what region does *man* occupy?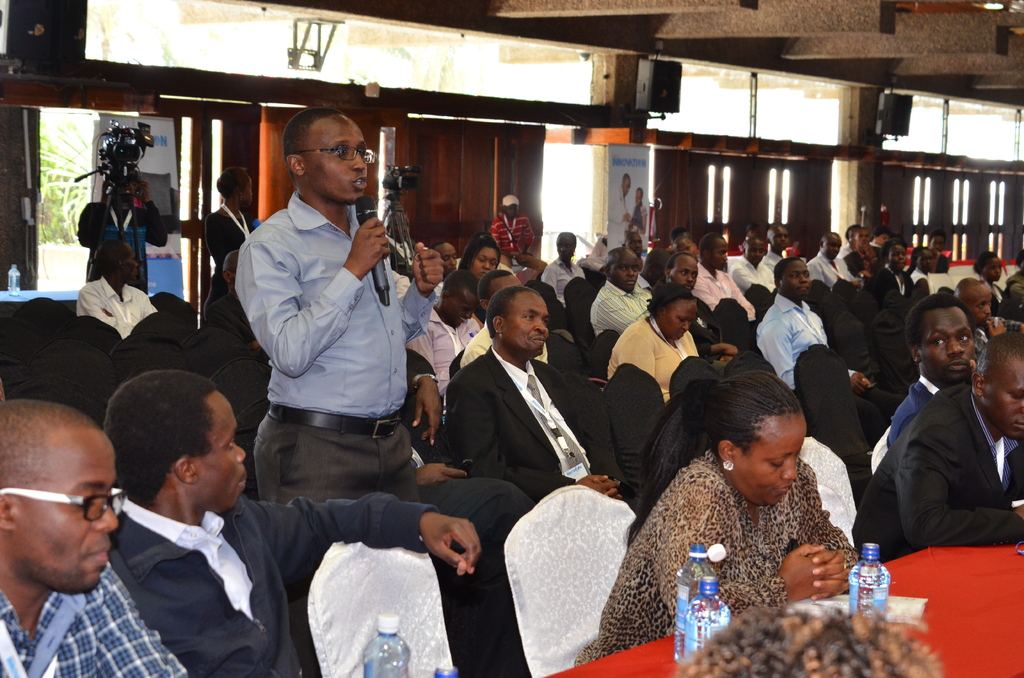
bbox=[870, 239, 920, 318].
